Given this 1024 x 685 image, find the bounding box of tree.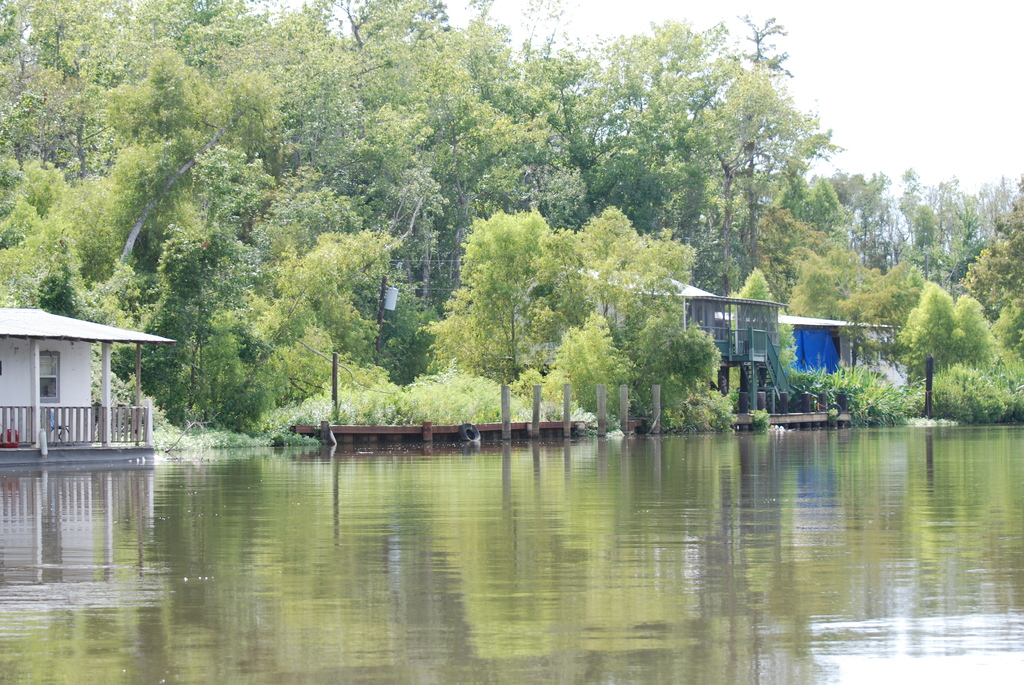
<region>952, 294, 998, 389</region>.
